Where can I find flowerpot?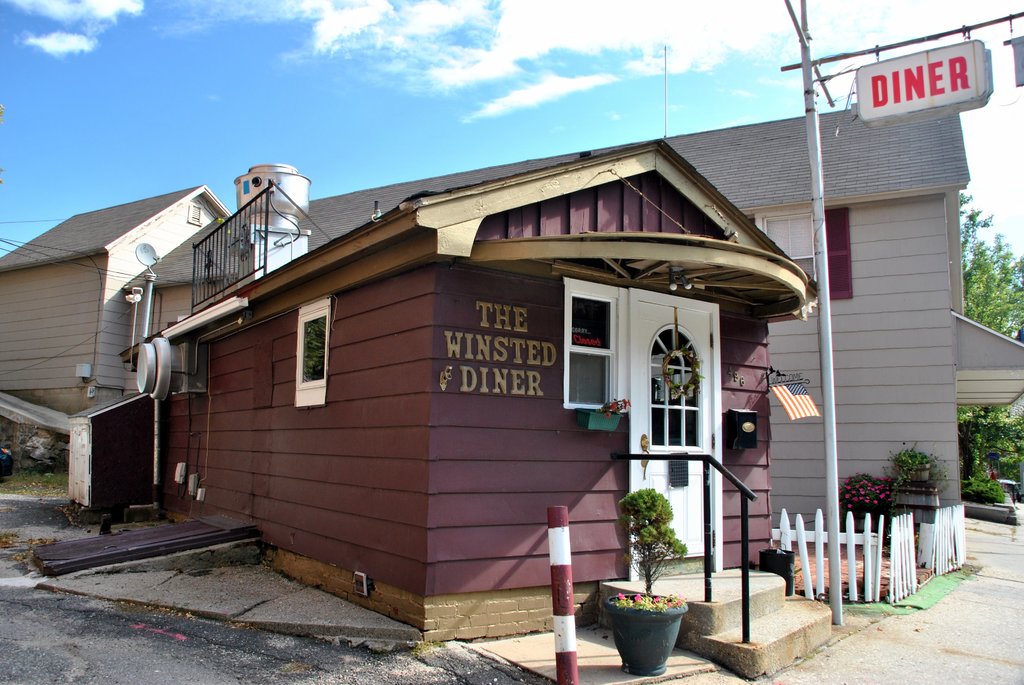
You can find it at left=604, top=593, right=688, bottom=675.
